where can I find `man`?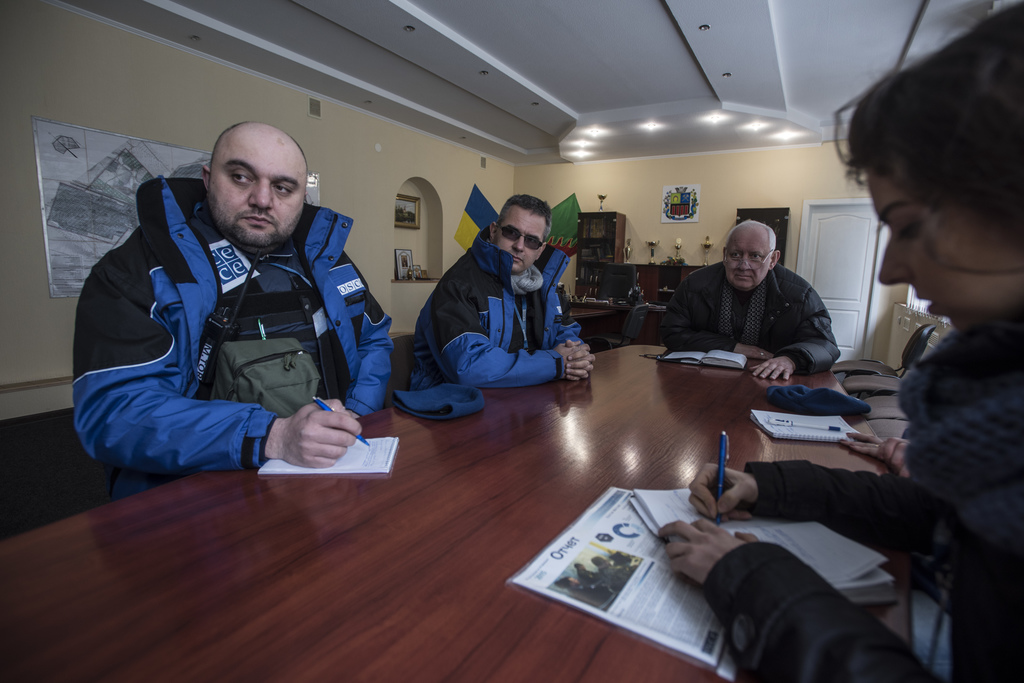
You can find it at <region>65, 111, 401, 494</region>.
